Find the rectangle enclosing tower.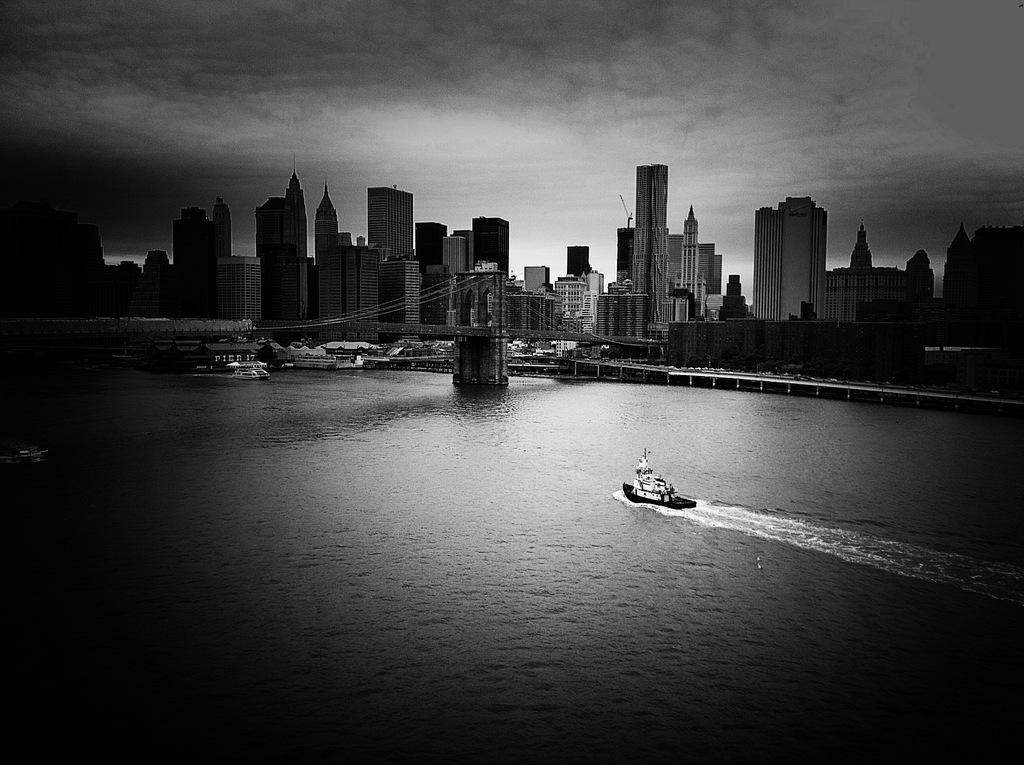
l=634, t=161, r=671, b=337.
